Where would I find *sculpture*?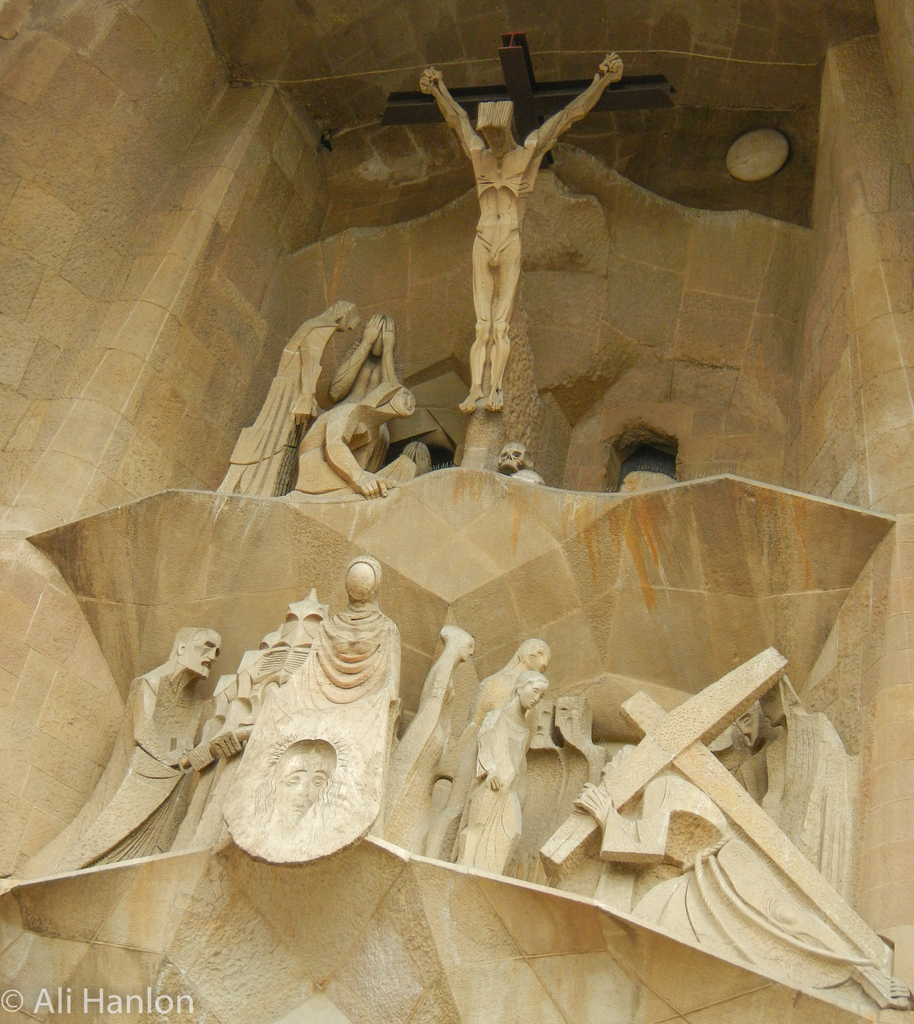
At 286, 379, 430, 500.
